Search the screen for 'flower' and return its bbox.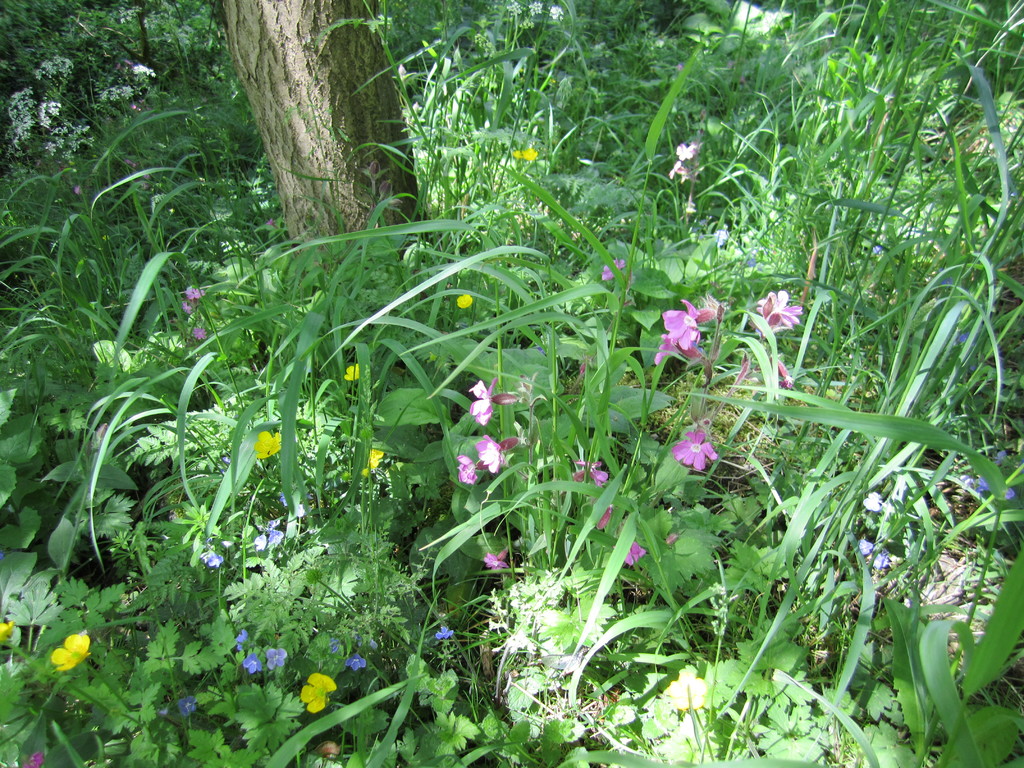
Found: locate(770, 358, 791, 376).
